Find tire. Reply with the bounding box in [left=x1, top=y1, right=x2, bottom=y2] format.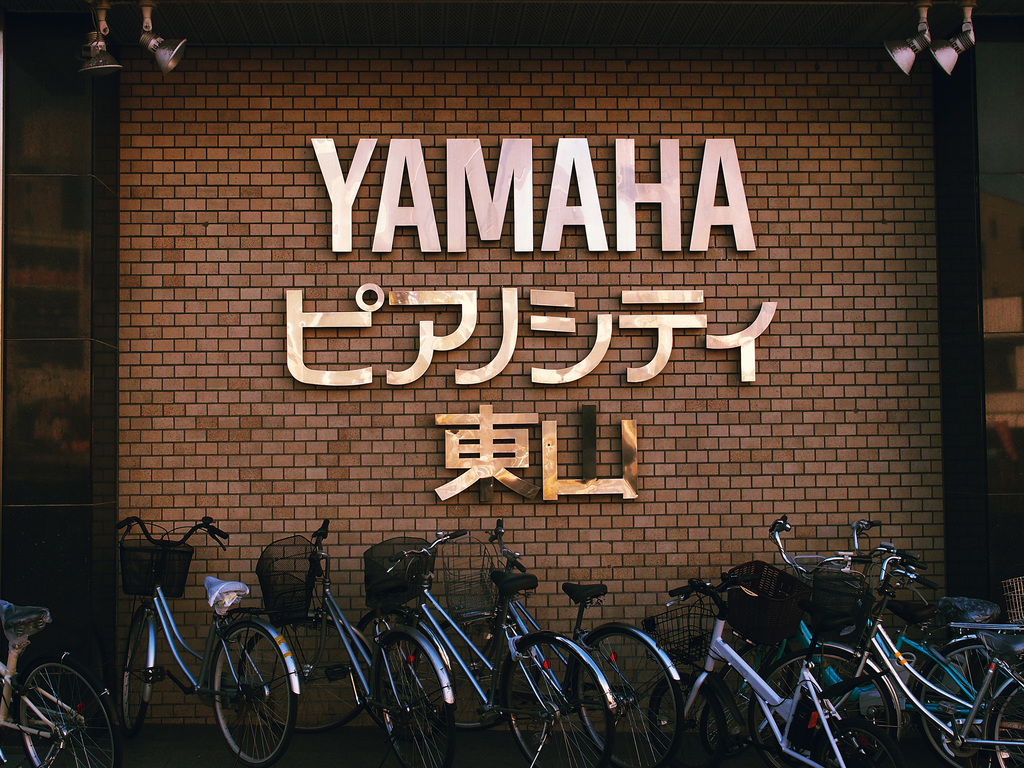
[left=646, top=666, right=730, bottom=761].
